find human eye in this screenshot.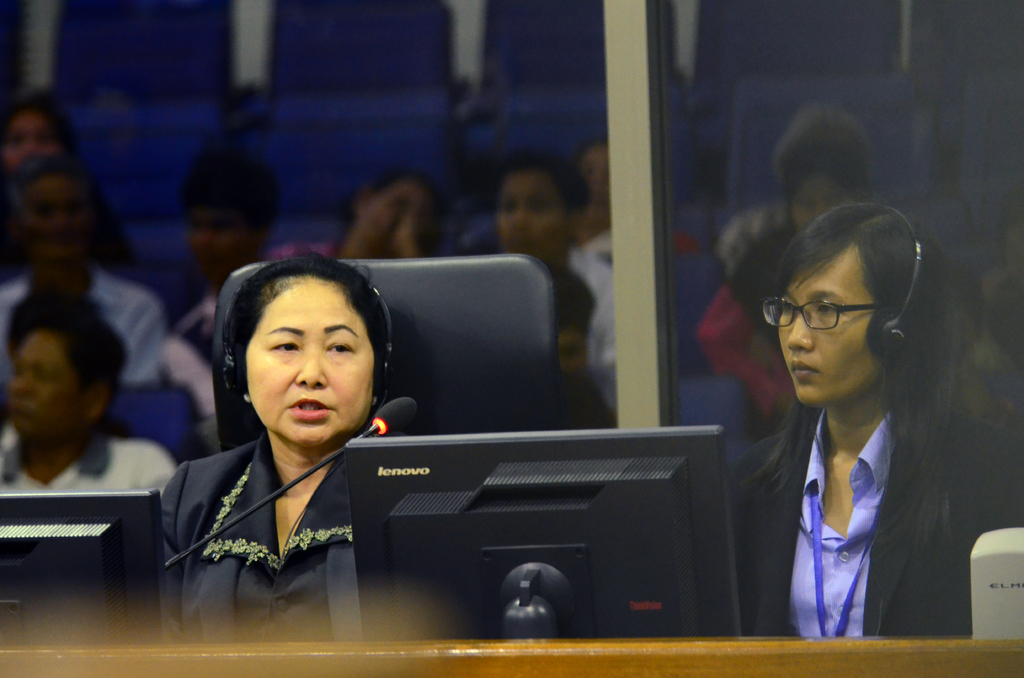
The bounding box for human eye is 816:303:834:318.
